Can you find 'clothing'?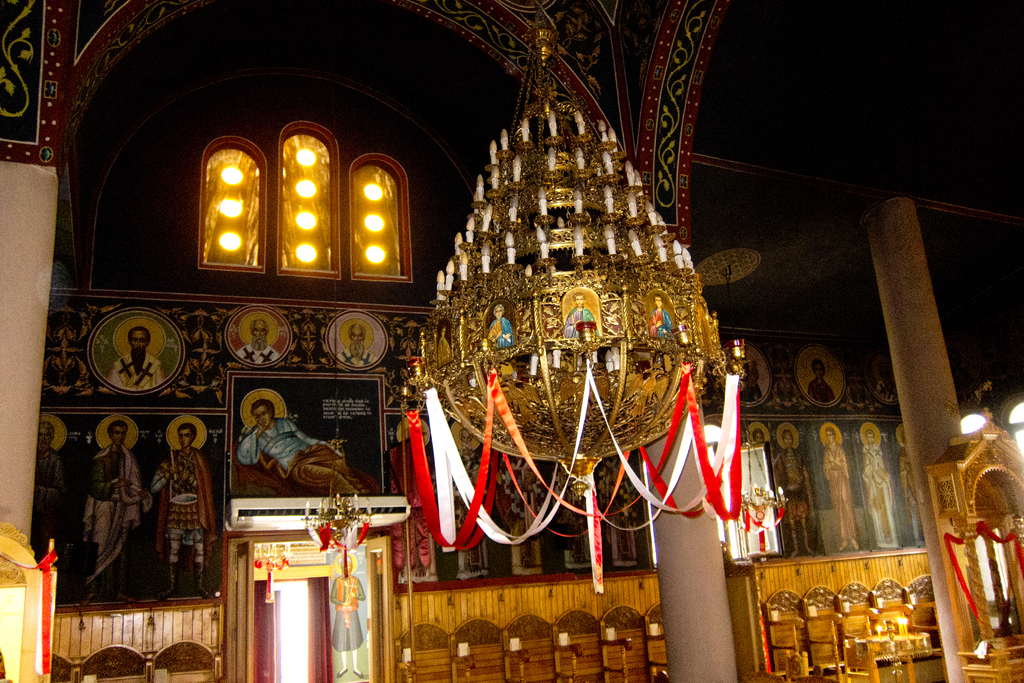
Yes, bounding box: [217, 408, 350, 511].
